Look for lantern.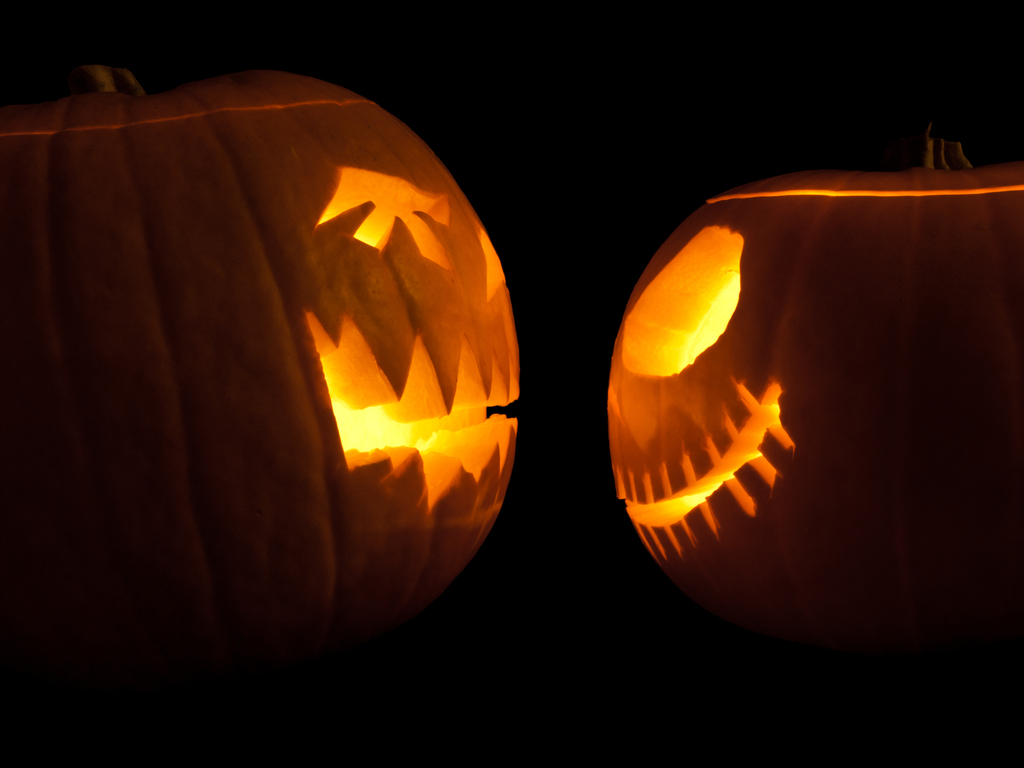
Found: select_region(0, 59, 520, 657).
